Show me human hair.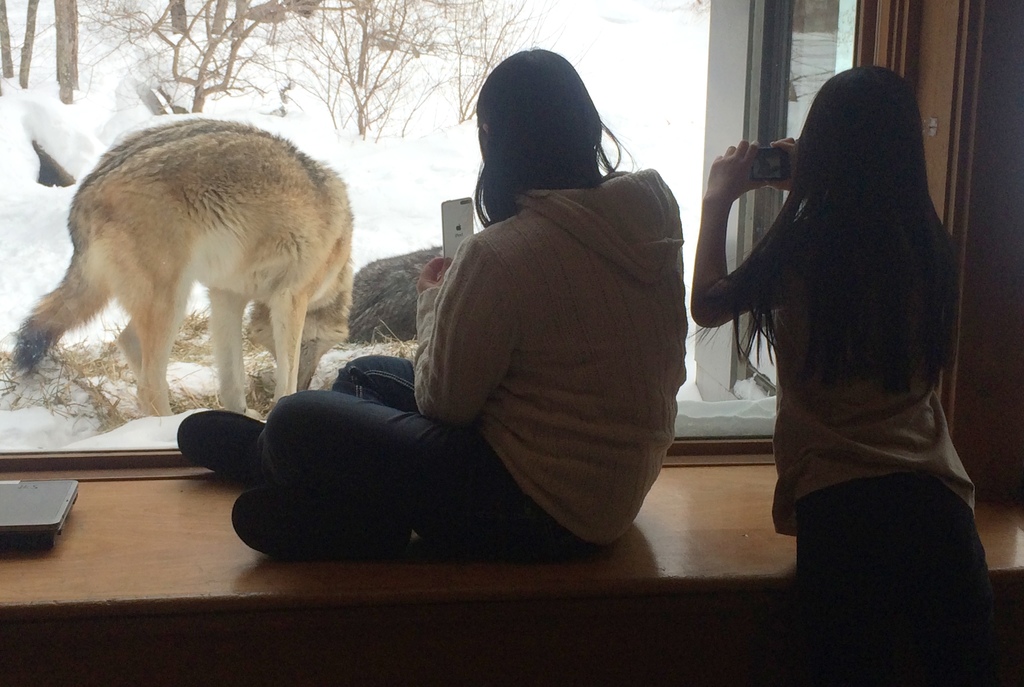
human hair is here: [left=460, top=61, right=623, bottom=209].
